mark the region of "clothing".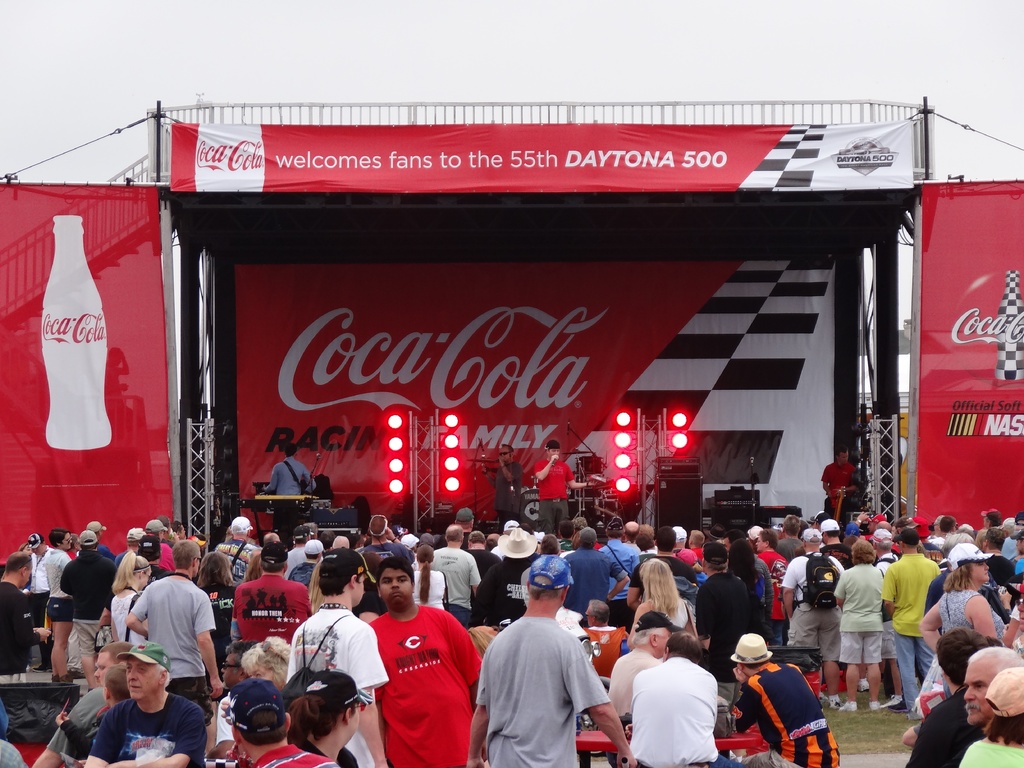
Region: 931,573,1018,648.
